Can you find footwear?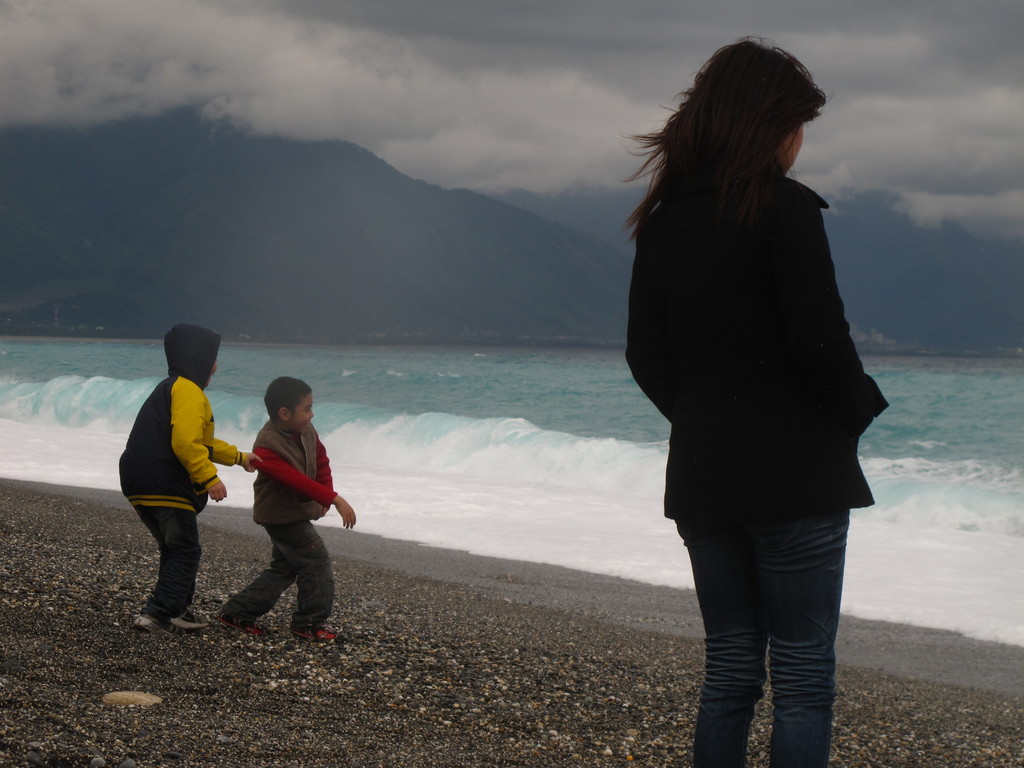
Yes, bounding box: (x1=134, y1=616, x2=174, y2=636).
